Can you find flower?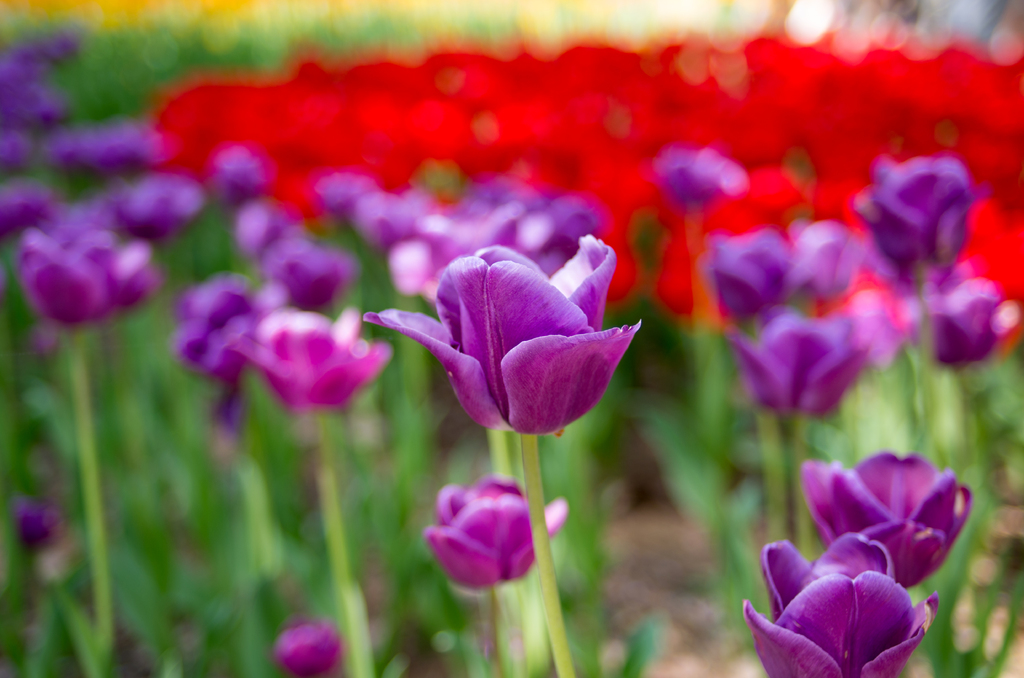
Yes, bounding box: locate(122, 175, 200, 235).
